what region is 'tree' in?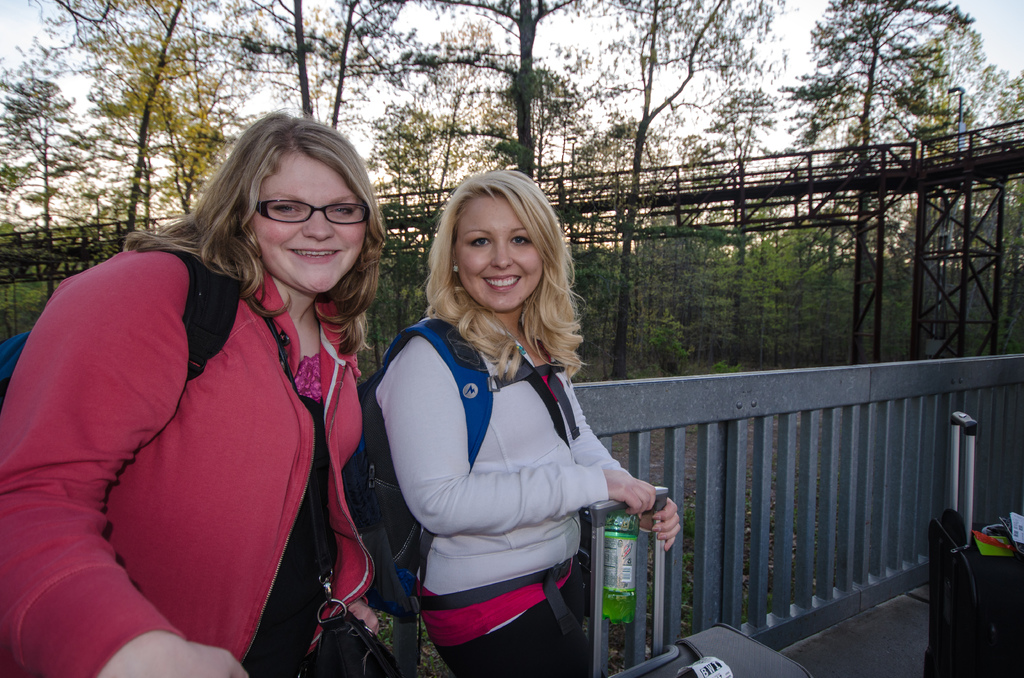
bbox=[0, 41, 99, 288].
